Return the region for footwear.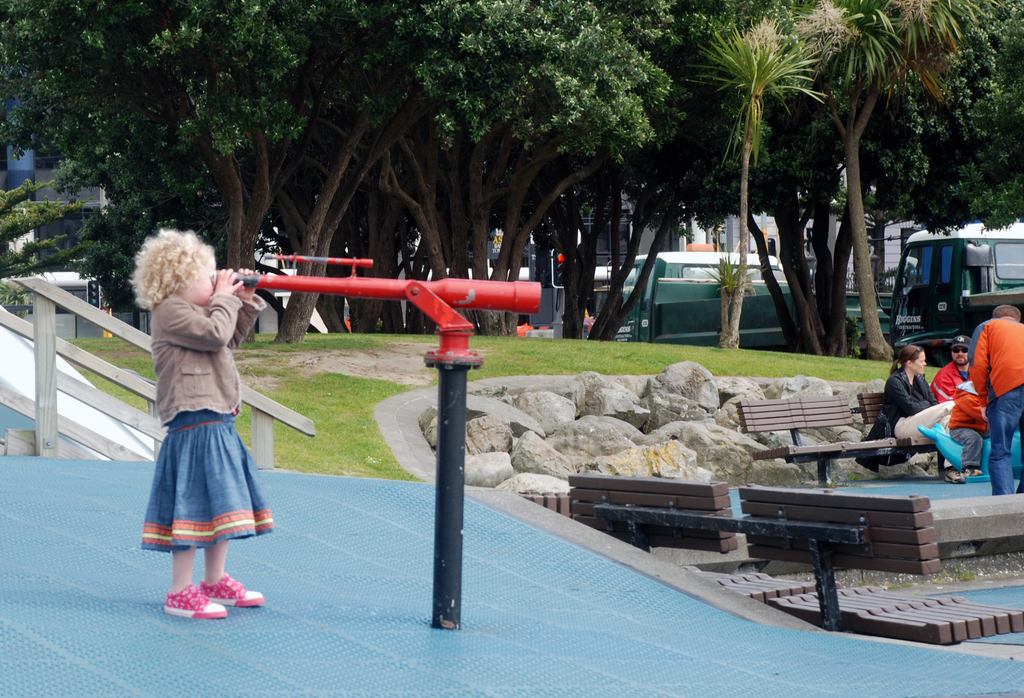
[940, 463, 965, 486].
